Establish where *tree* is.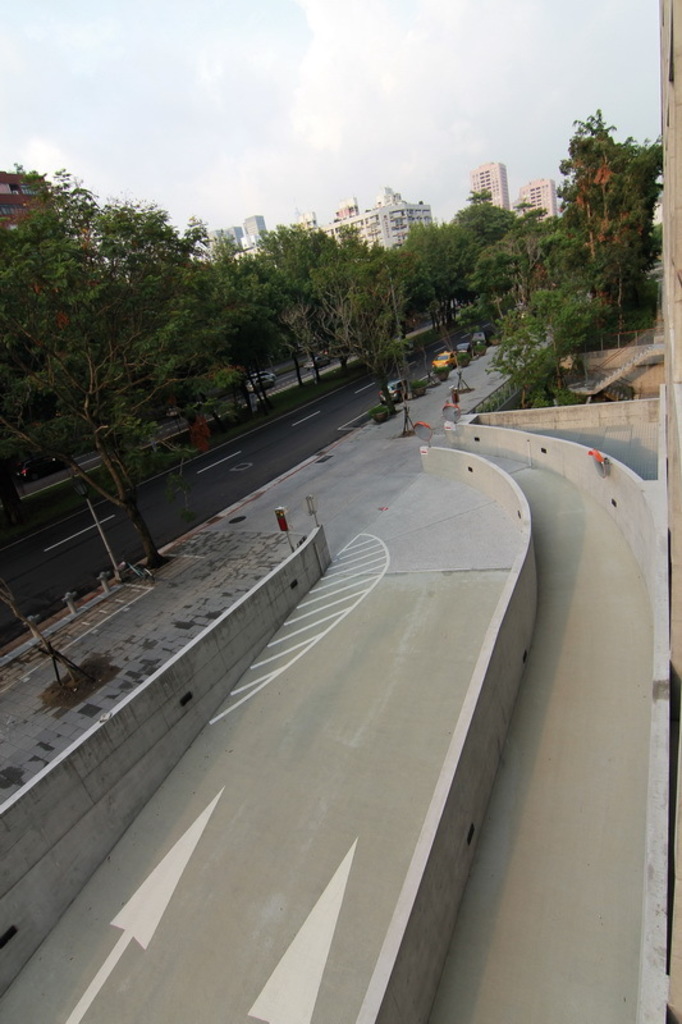
Established at (0,142,279,567).
